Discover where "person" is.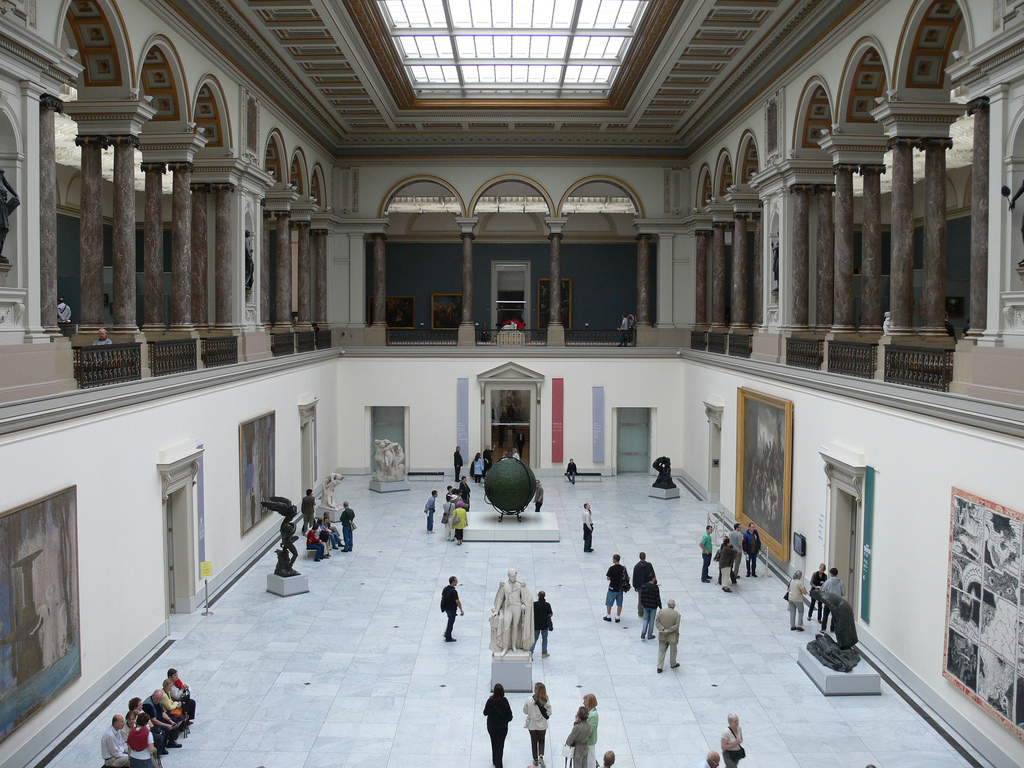
Discovered at 807,560,828,622.
